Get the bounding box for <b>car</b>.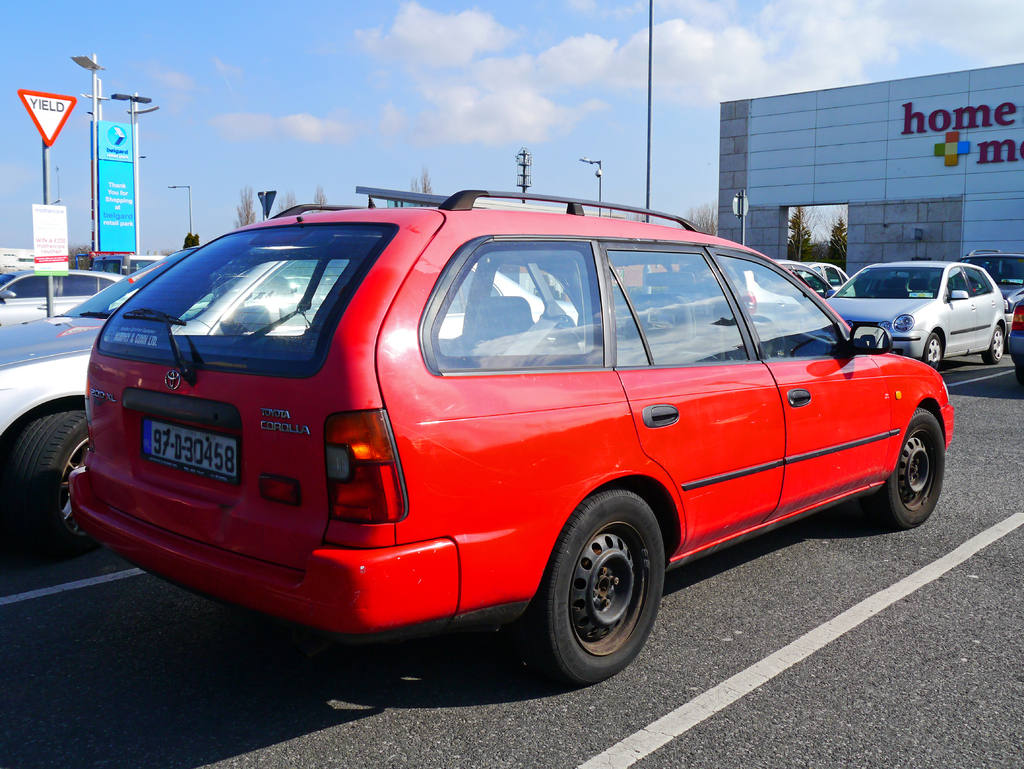
bbox=[961, 245, 1023, 340].
